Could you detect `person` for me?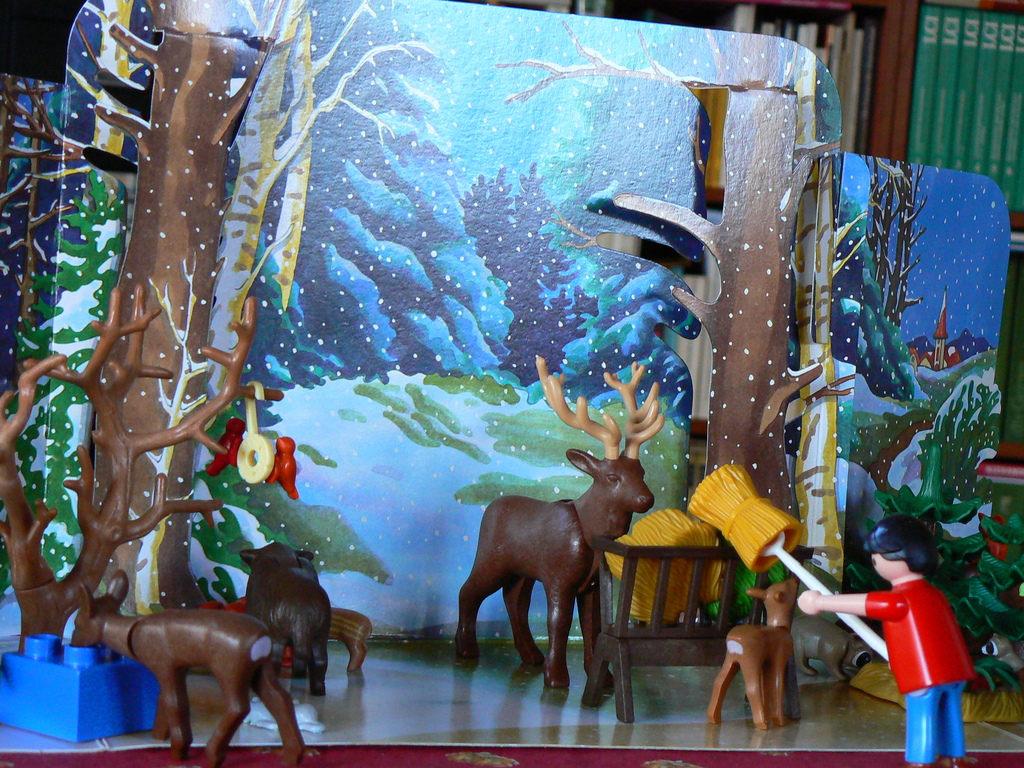
Detection result: bbox(791, 509, 963, 759).
